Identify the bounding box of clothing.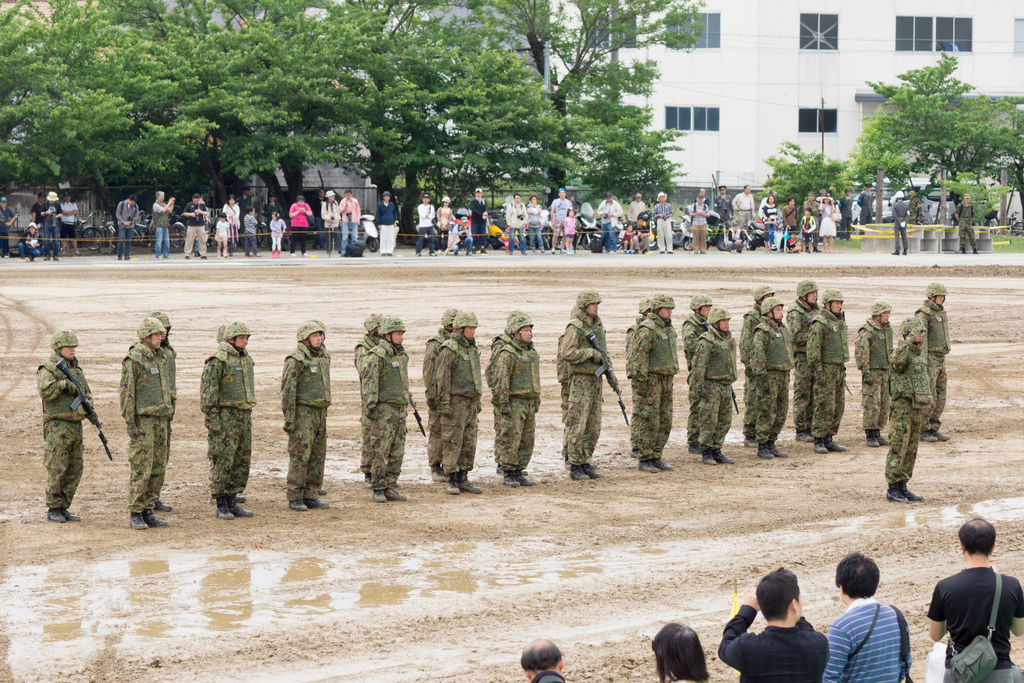
838/193/855/239.
